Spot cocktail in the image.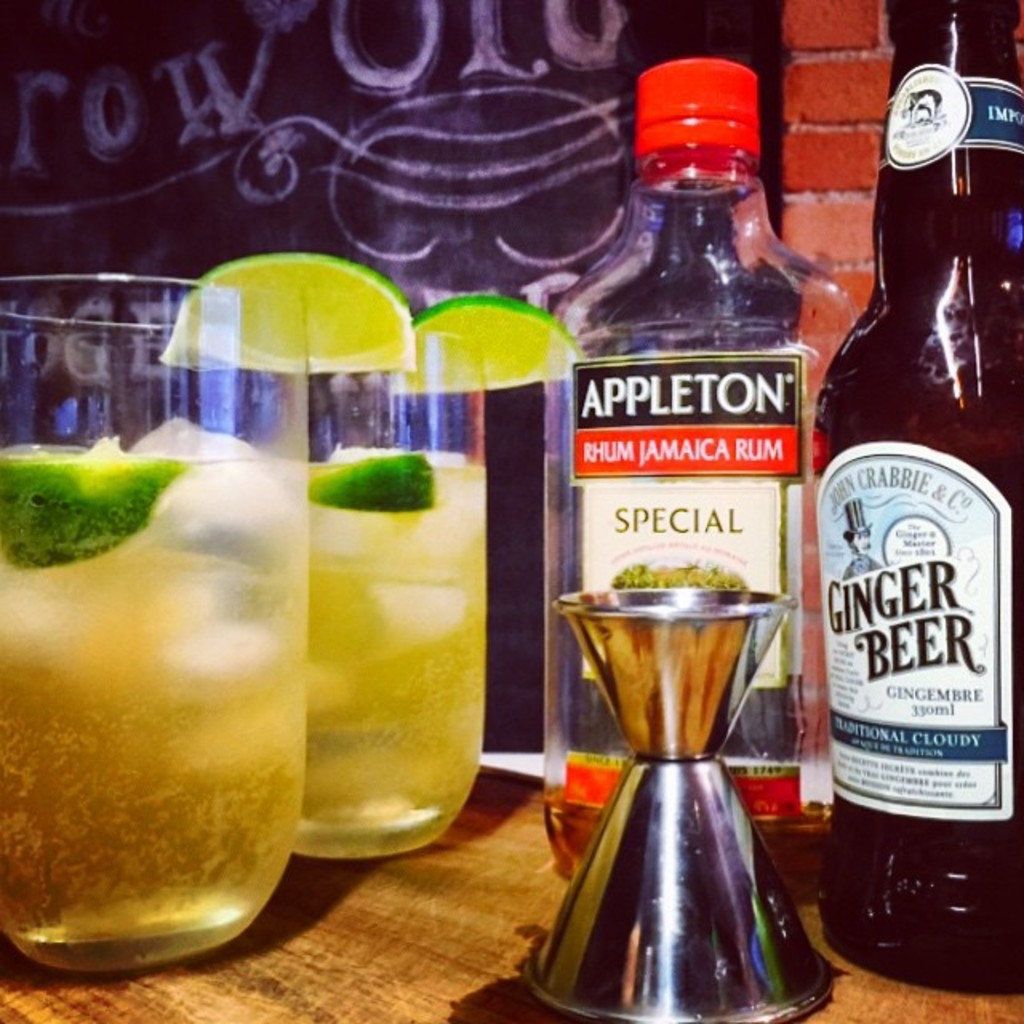
cocktail found at bbox=[200, 326, 510, 867].
